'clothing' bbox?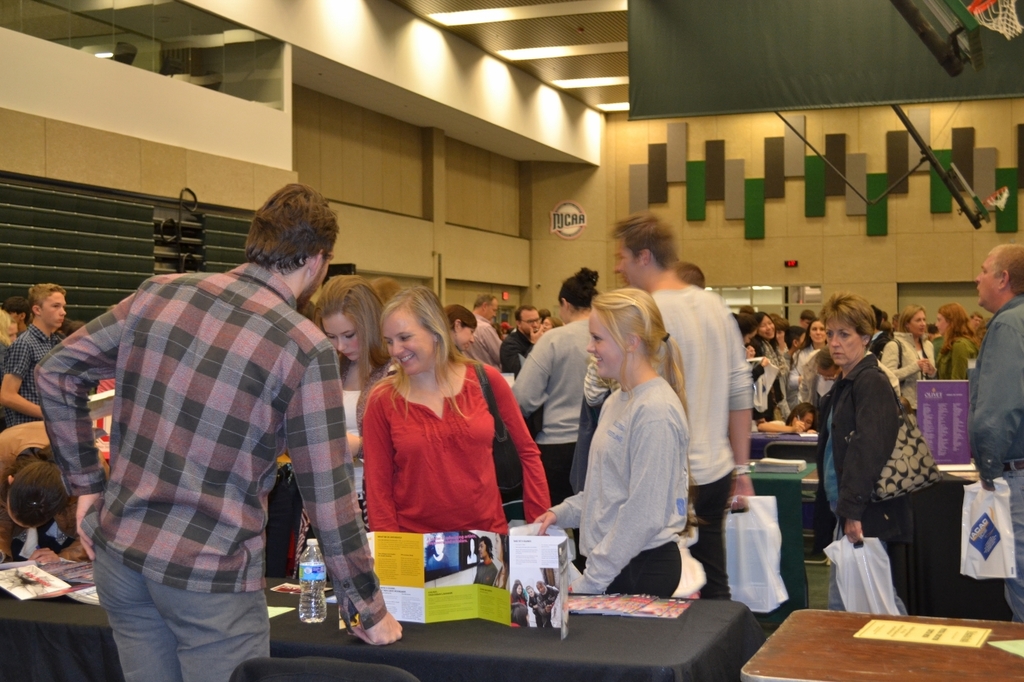
[x1=952, y1=291, x2=1023, y2=608]
